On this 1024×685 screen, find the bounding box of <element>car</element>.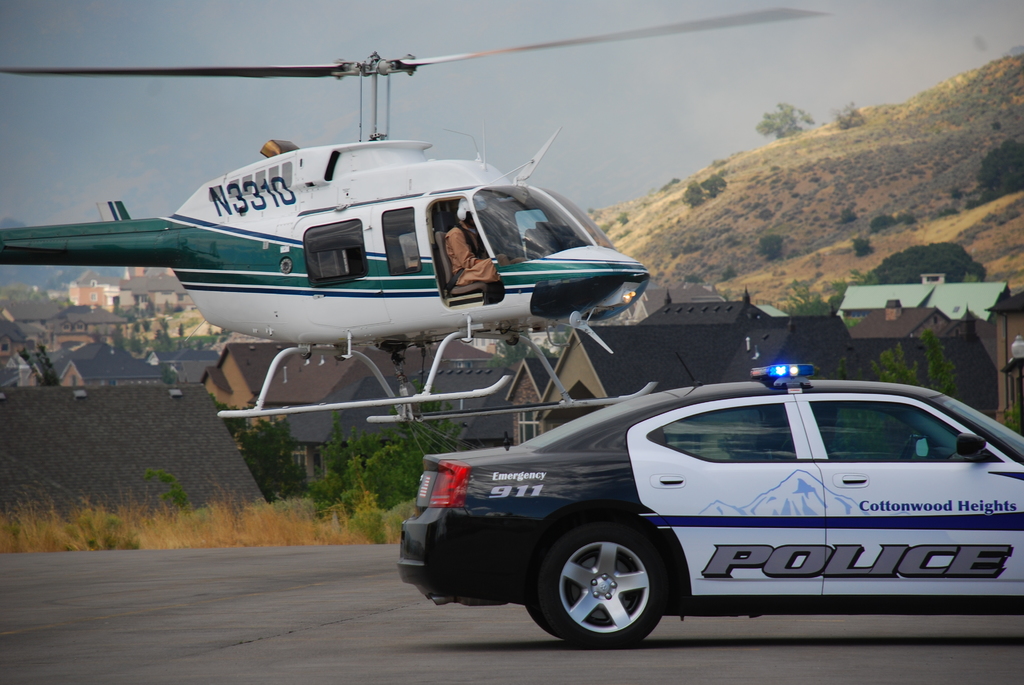
Bounding box: x1=395, y1=358, x2=1023, y2=650.
